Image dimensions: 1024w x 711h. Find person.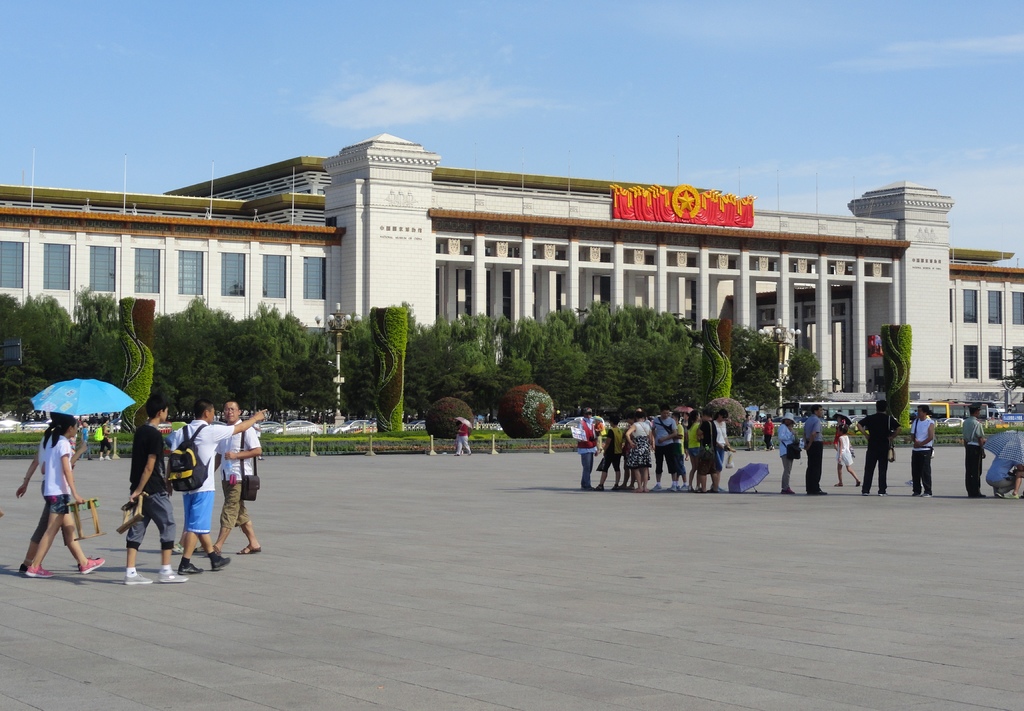
bbox(99, 421, 113, 462).
